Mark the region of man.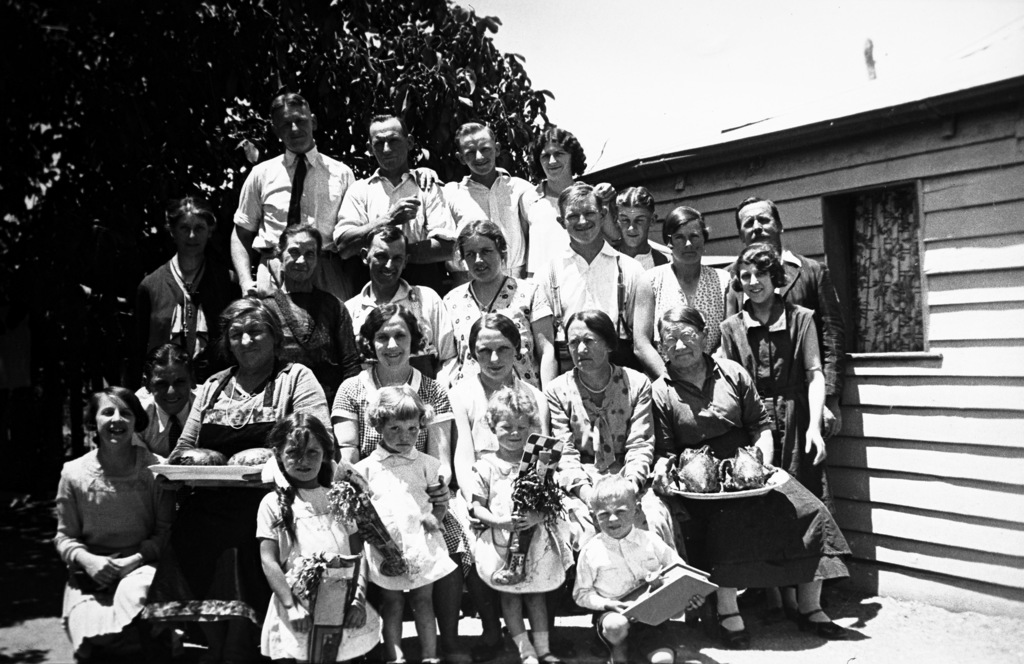
Region: (227, 89, 358, 302).
